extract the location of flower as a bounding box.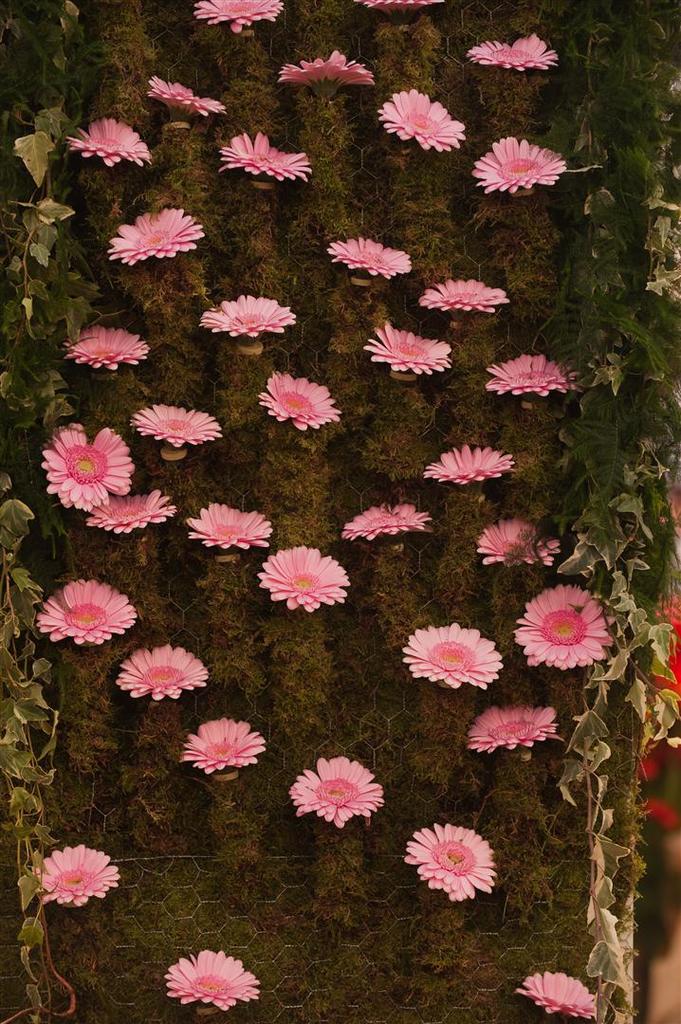
box=[364, 320, 450, 376].
